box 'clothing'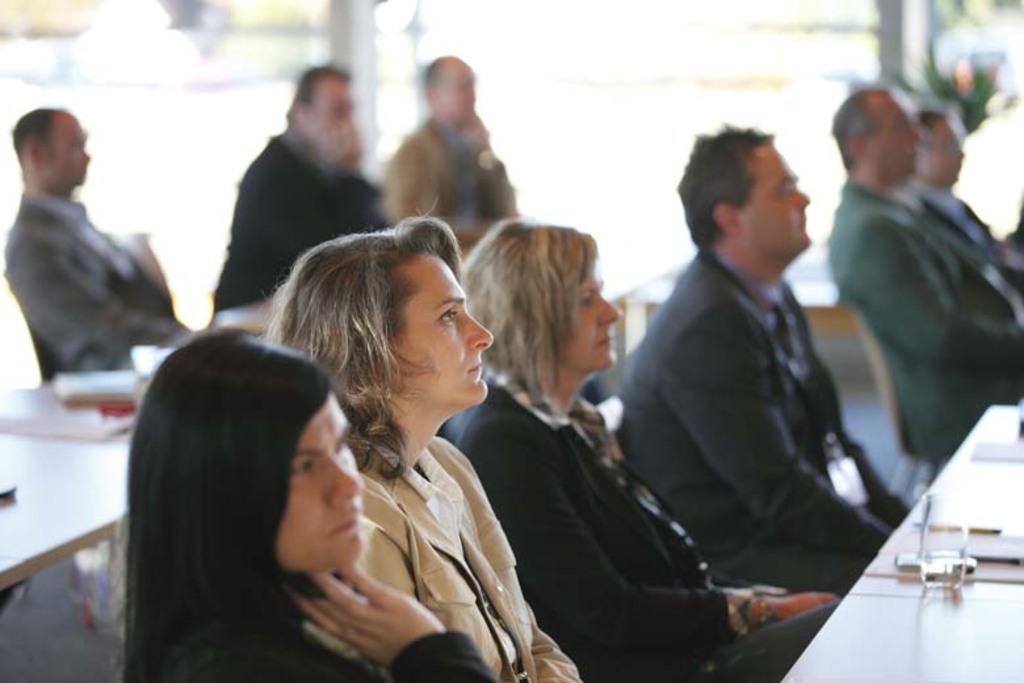
(left=621, top=247, right=908, bottom=594)
